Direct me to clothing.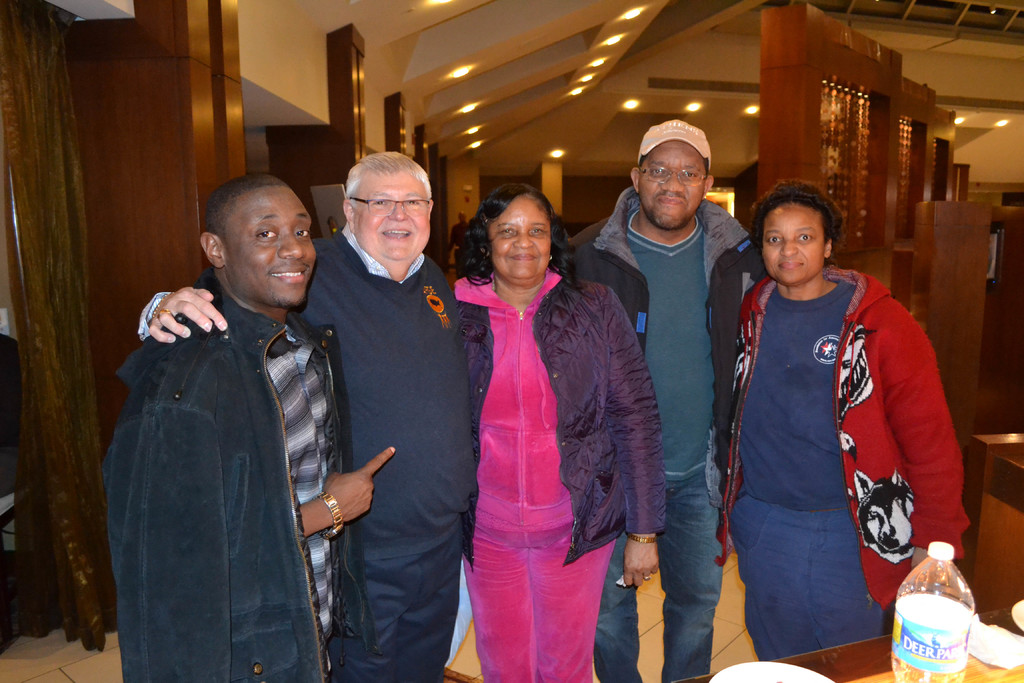
Direction: (449,223,470,254).
